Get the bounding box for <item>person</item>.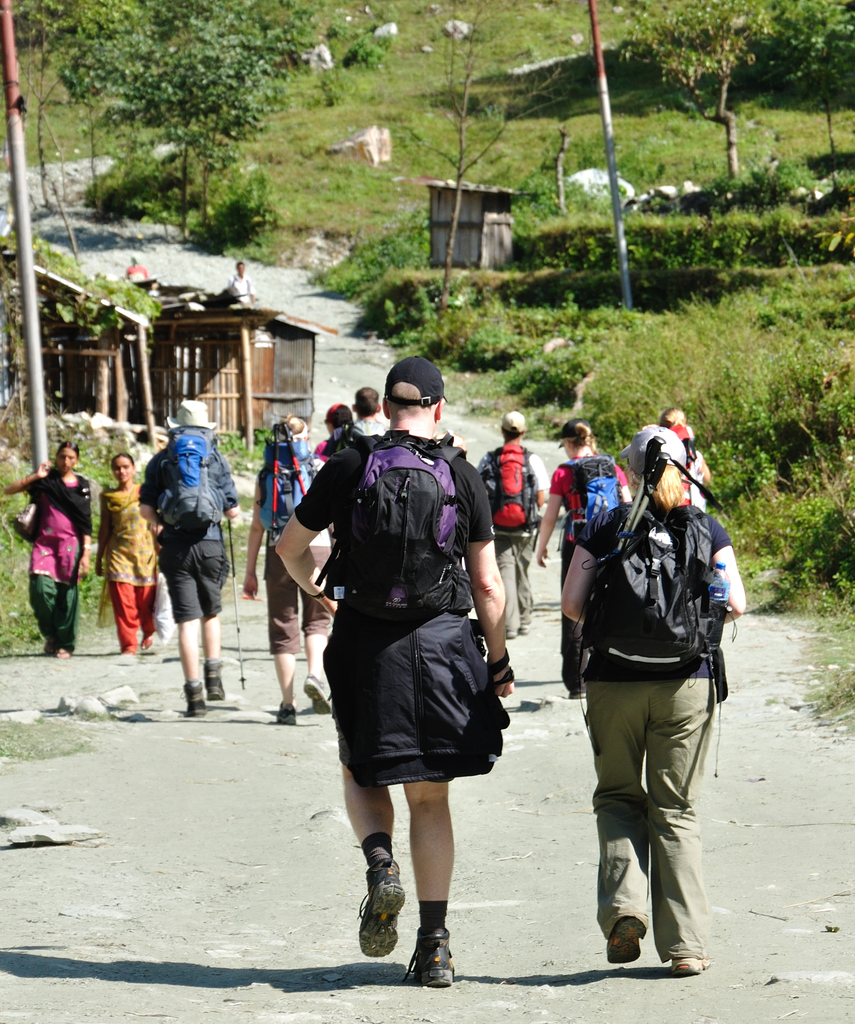
x1=87 y1=451 x2=164 y2=659.
